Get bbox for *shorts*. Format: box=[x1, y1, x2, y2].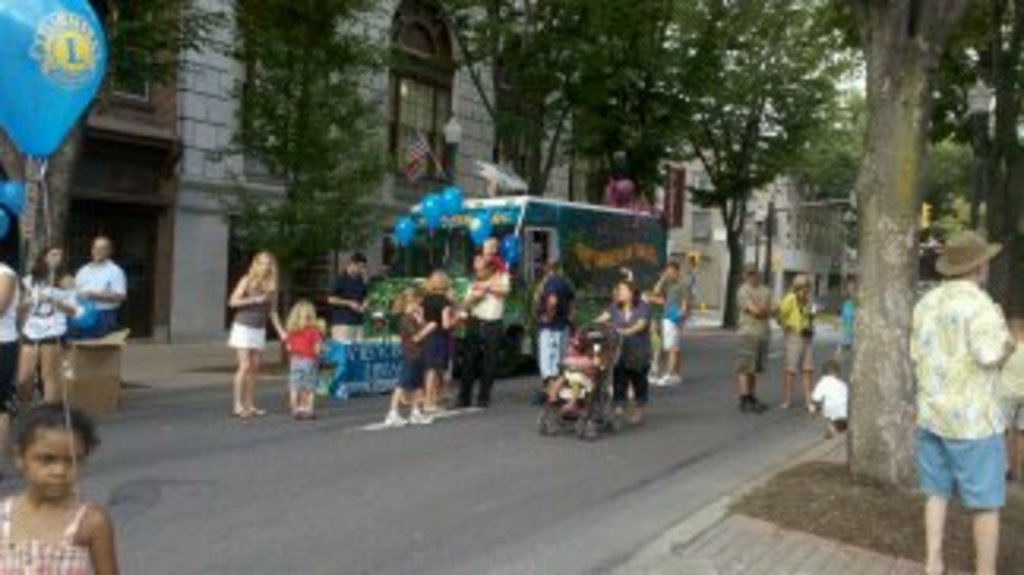
box=[920, 423, 1008, 509].
